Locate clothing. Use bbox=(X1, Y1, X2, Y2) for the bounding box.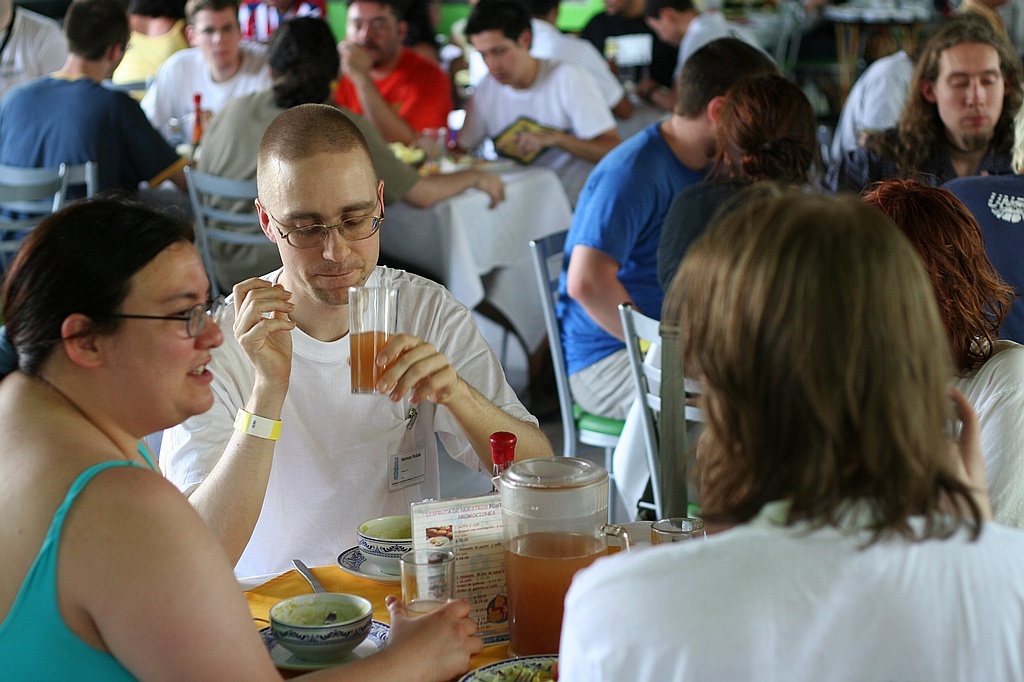
bbox=(581, 14, 677, 92).
